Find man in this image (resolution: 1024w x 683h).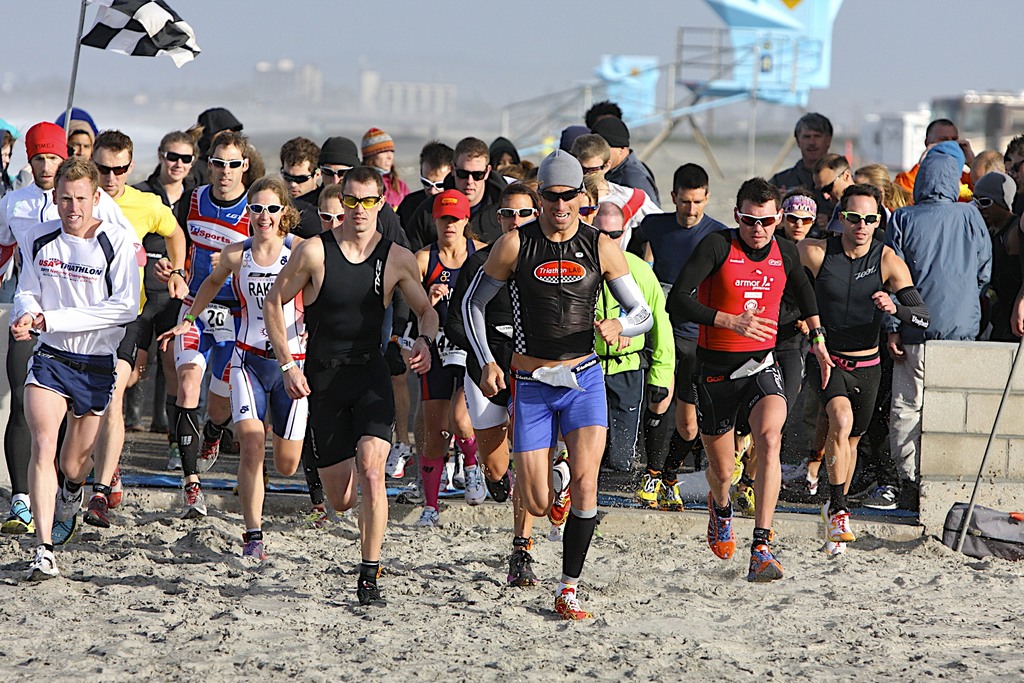
(x1=276, y1=133, x2=317, y2=204).
